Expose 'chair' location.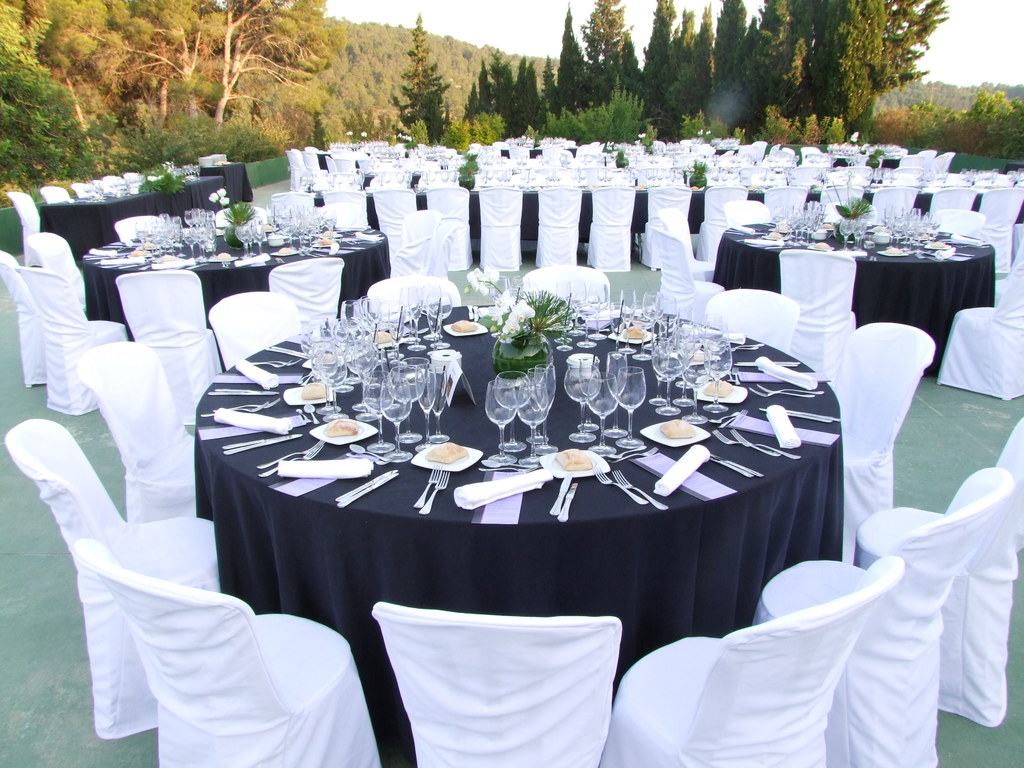
Exposed at bbox=[6, 193, 43, 241].
